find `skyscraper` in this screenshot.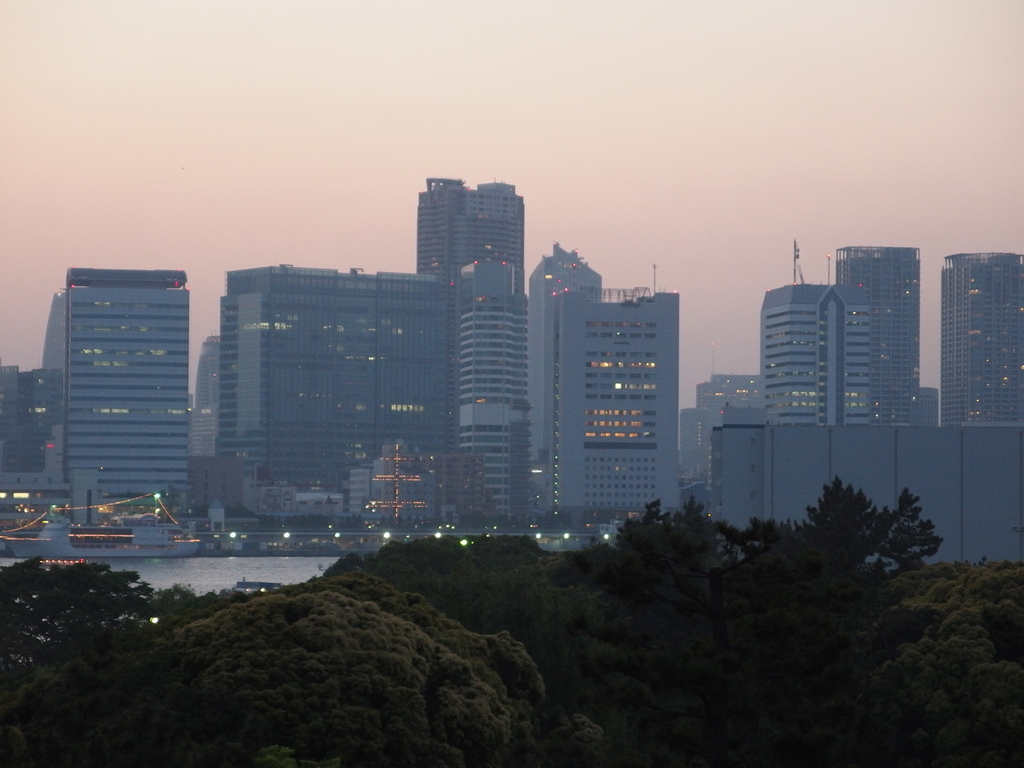
The bounding box for `skyscraper` is x1=218, y1=257, x2=447, y2=536.
